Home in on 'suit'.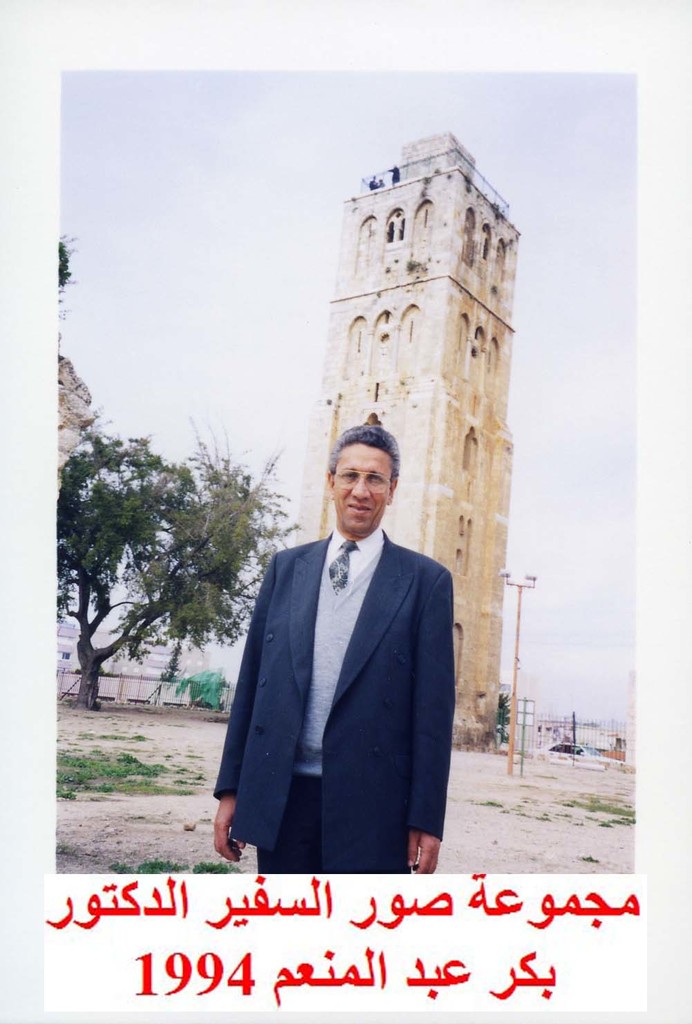
Homed in at Rect(223, 459, 463, 889).
